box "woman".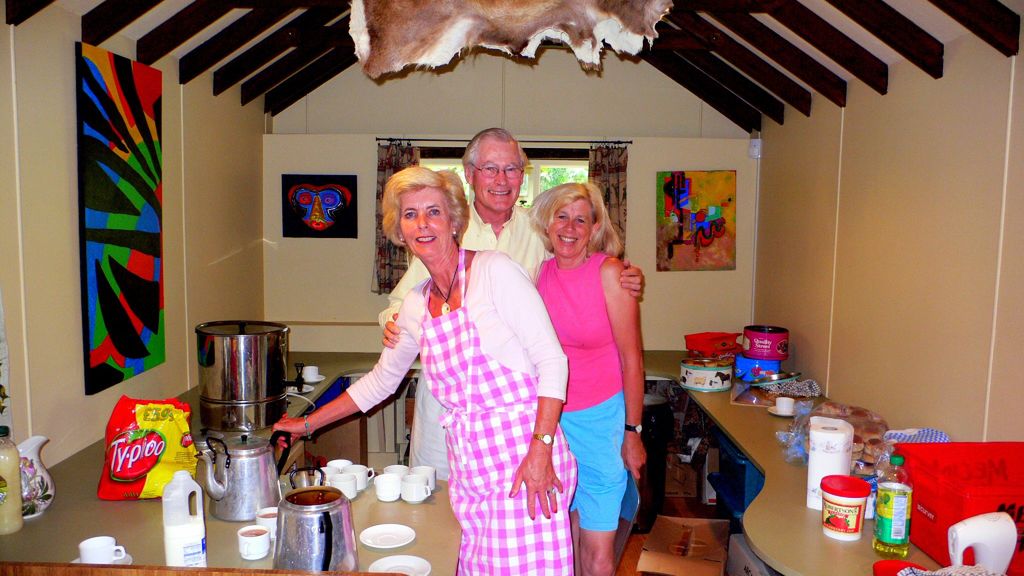
{"x1": 349, "y1": 157, "x2": 553, "y2": 557}.
